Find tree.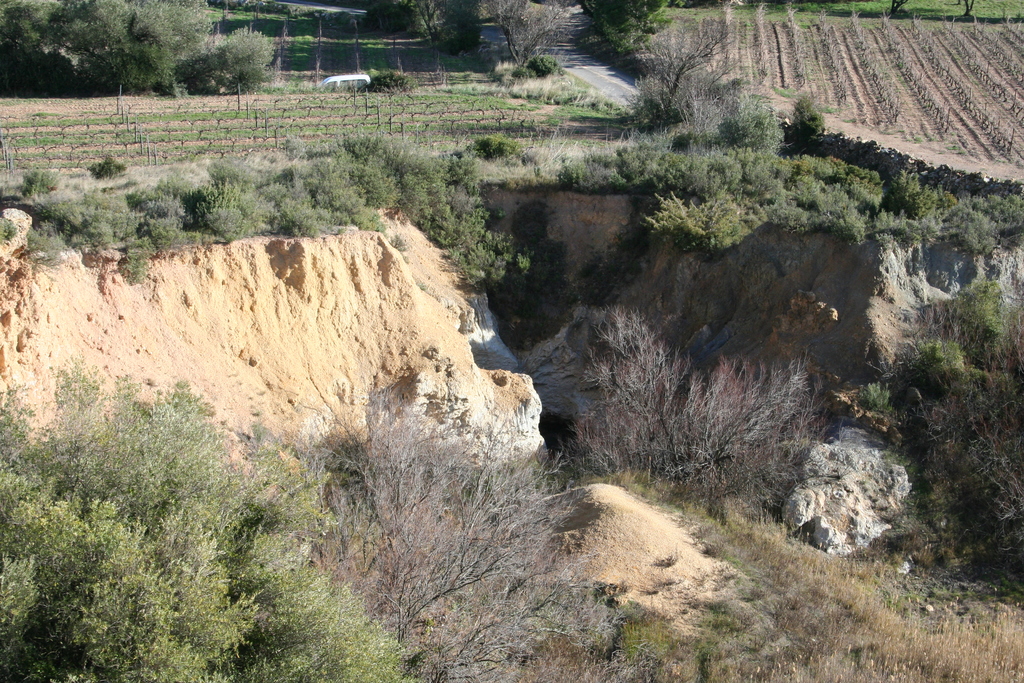
582/0/674/44.
